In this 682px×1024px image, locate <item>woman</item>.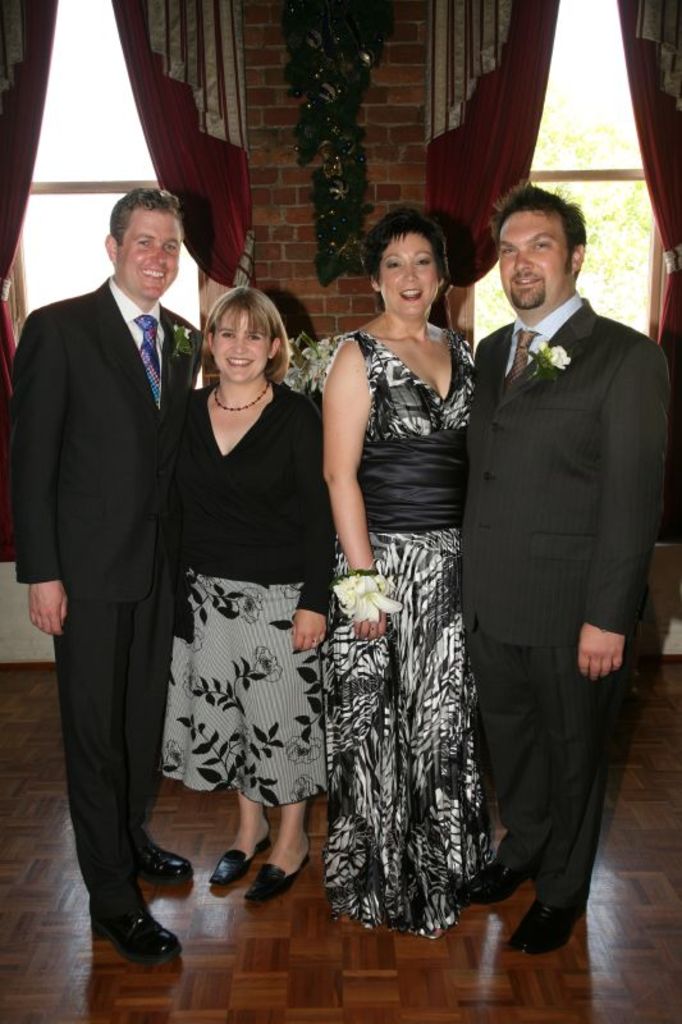
Bounding box: {"x1": 163, "y1": 283, "x2": 347, "y2": 902}.
